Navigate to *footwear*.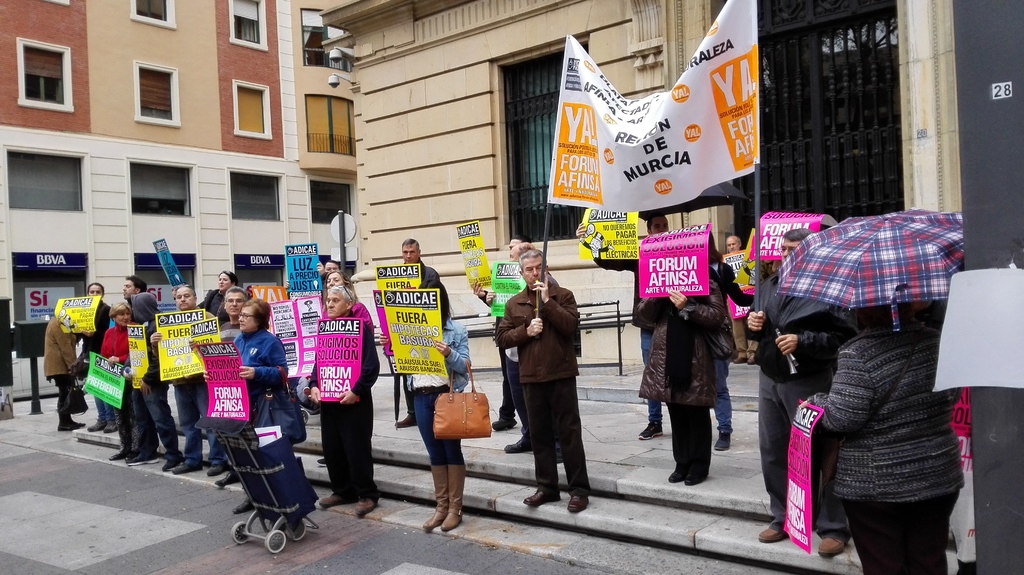
Navigation target: bbox=[317, 490, 361, 511].
